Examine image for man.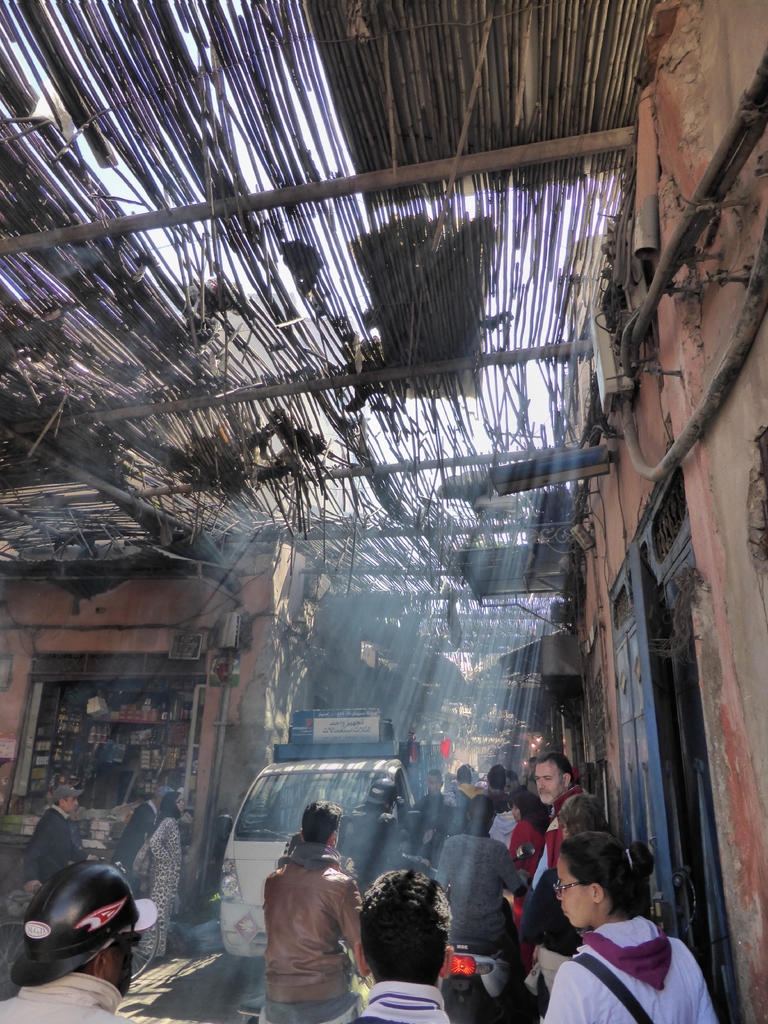
Examination result: <bbox>0, 856, 161, 1023</bbox>.
